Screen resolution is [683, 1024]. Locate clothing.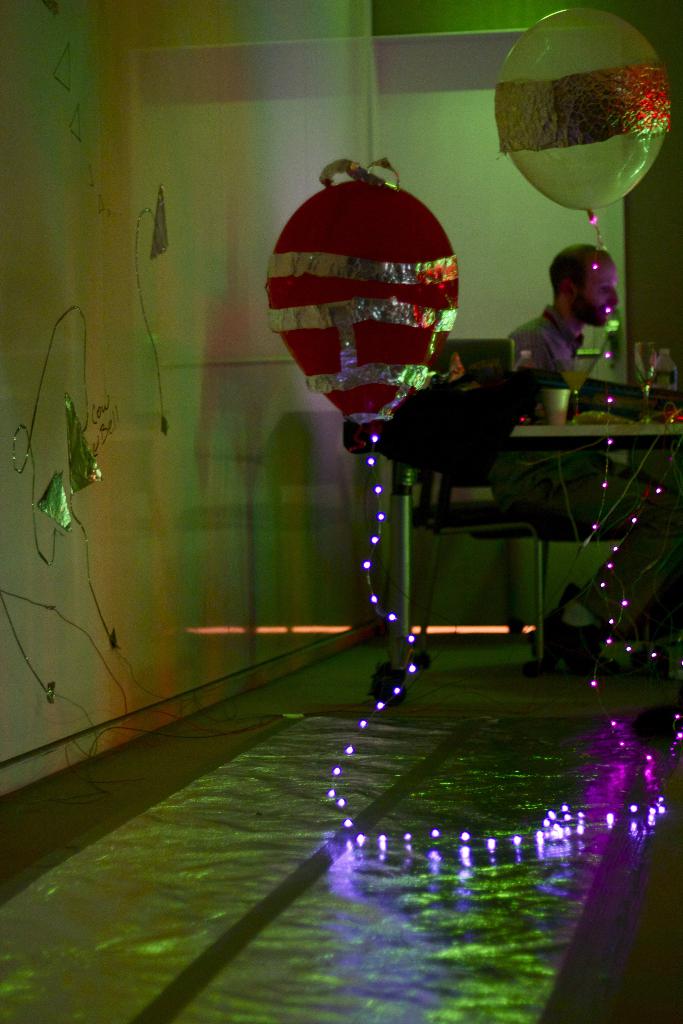
box=[482, 304, 612, 499].
